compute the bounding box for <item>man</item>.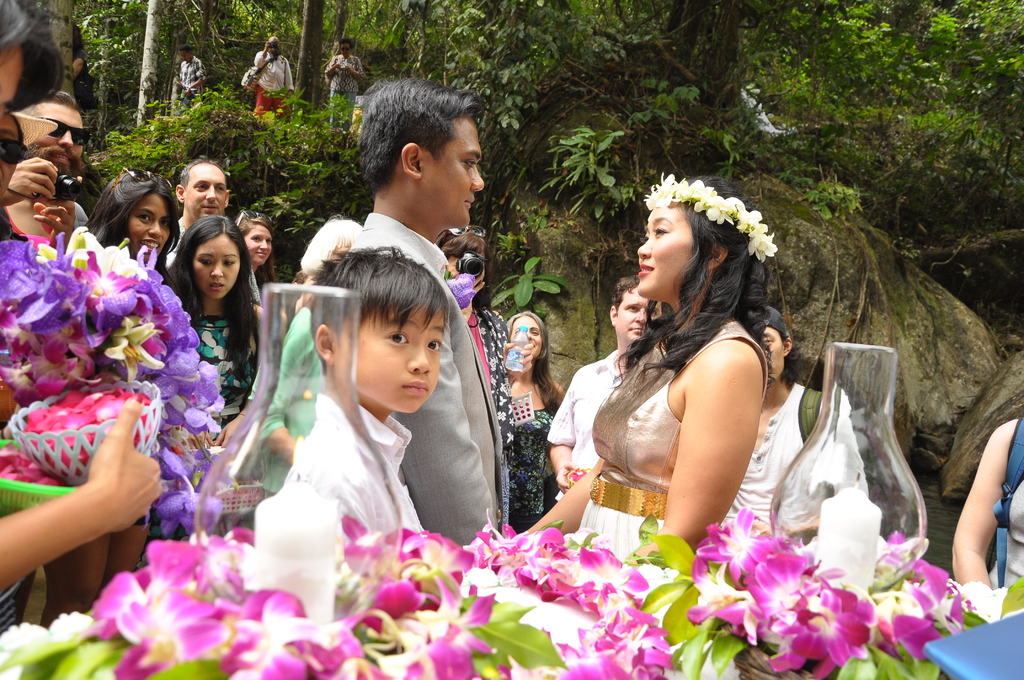
547,271,674,501.
